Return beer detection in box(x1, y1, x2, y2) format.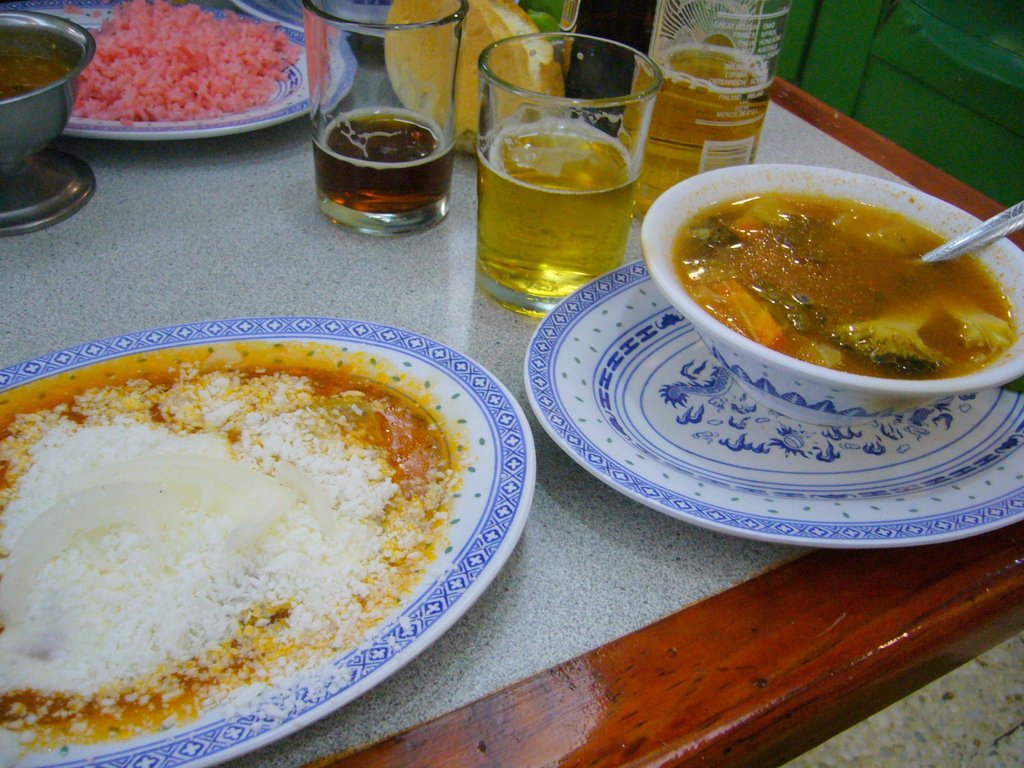
box(473, 26, 662, 326).
